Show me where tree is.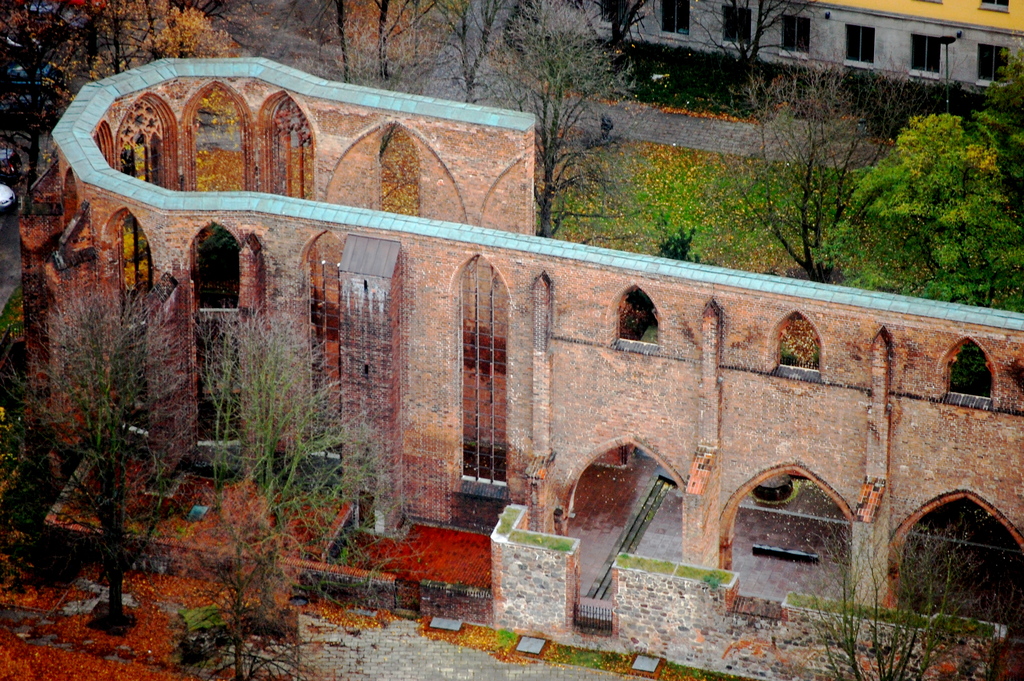
tree is at select_region(844, 110, 1014, 300).
